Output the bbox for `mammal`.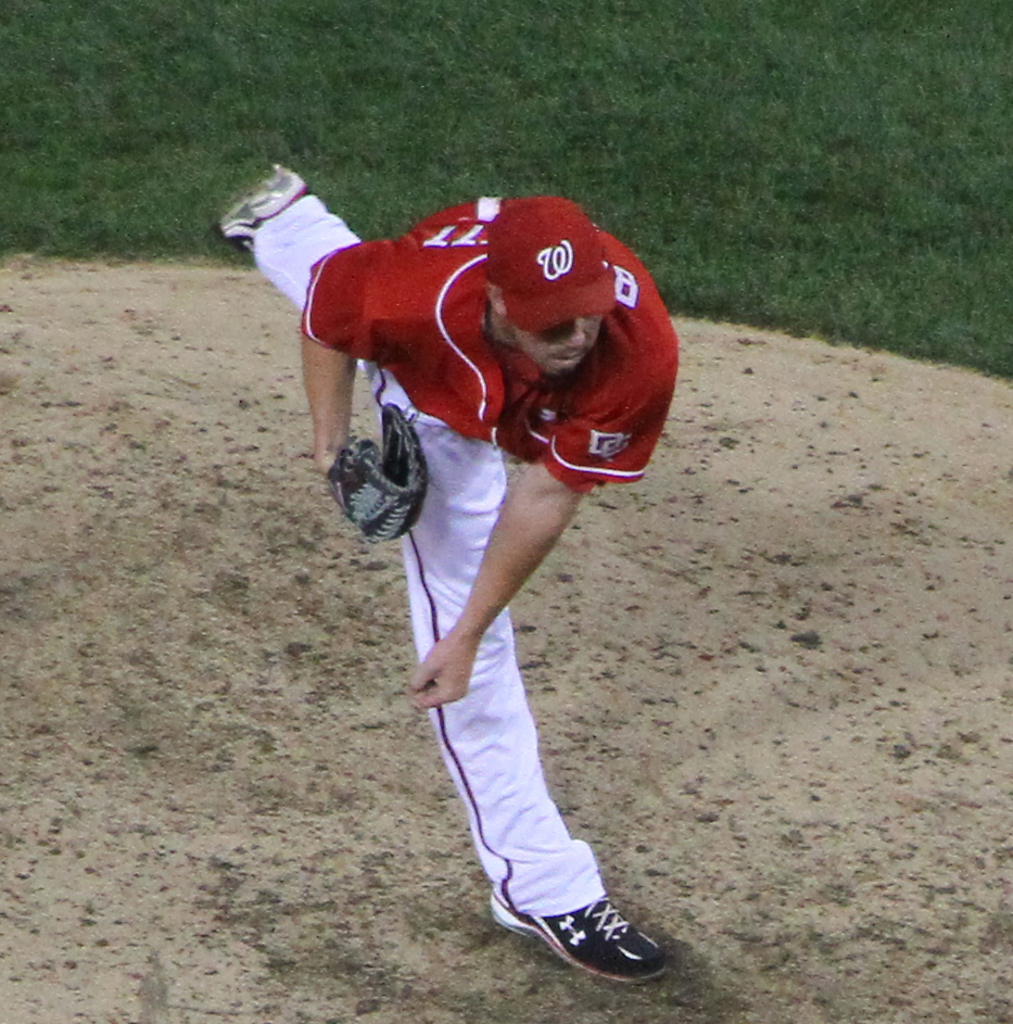
(x1=266, y1=131, x2=689, y2=820).
